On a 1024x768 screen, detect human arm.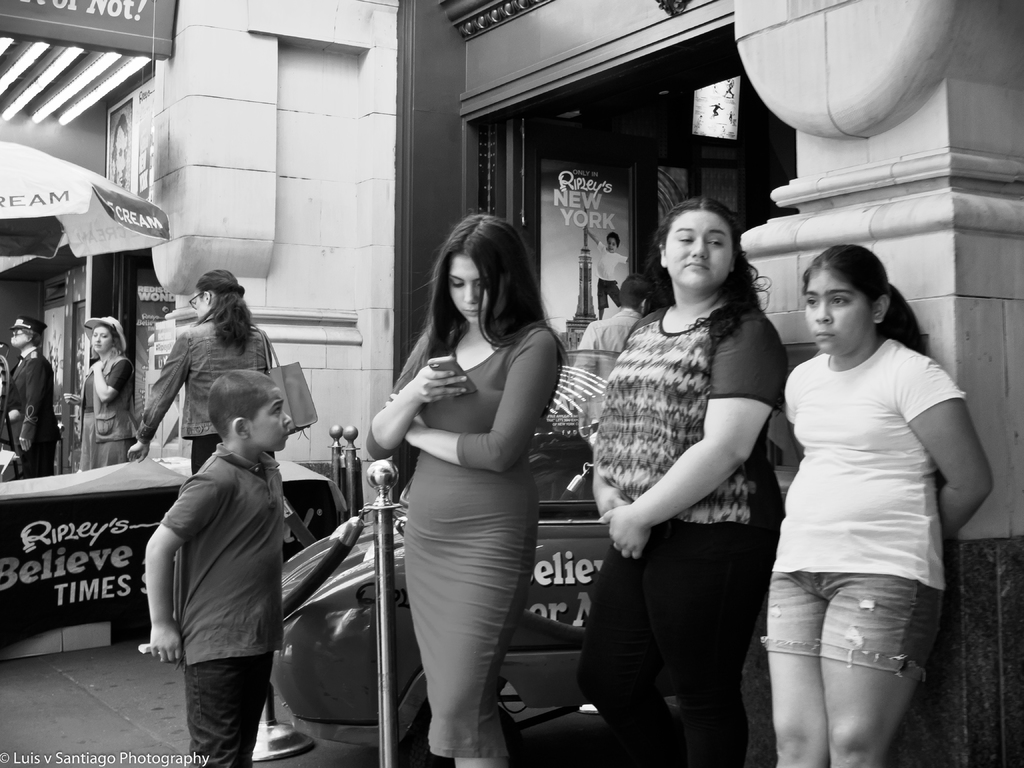
x1=6 y1=343 x2=45 y2=458.
